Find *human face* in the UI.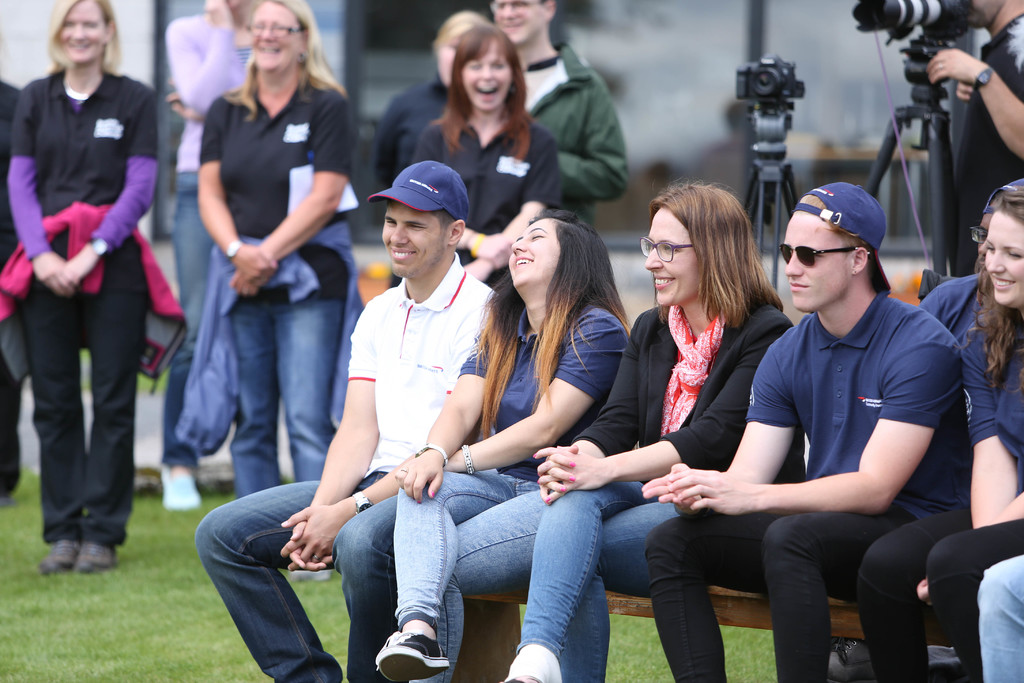
UI element at crop(465, 44, 515, 113).
